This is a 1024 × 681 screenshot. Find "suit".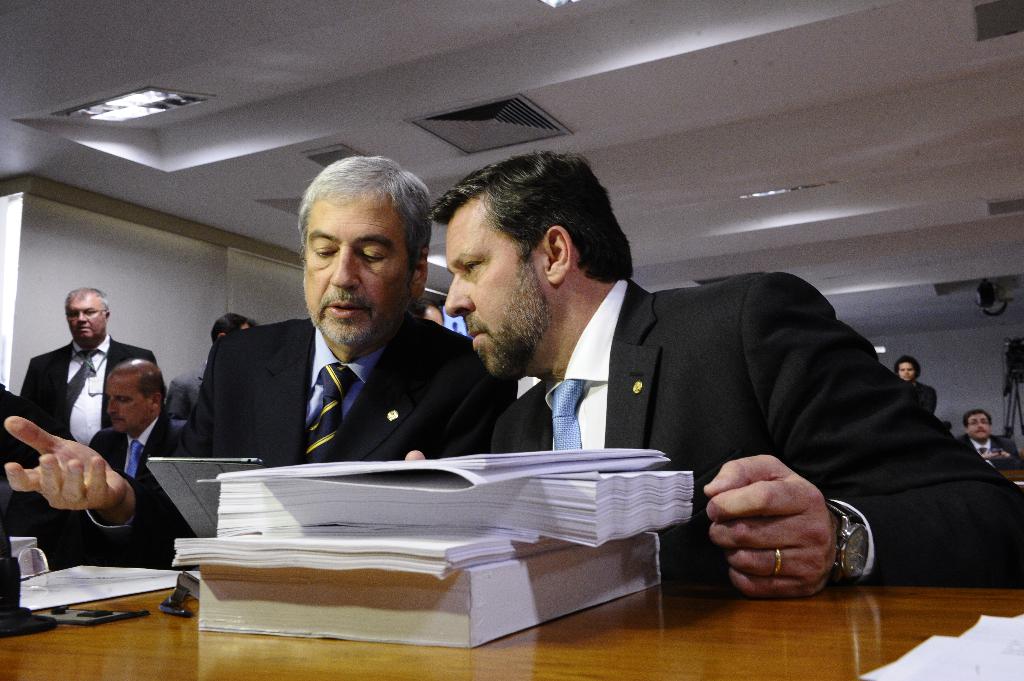
Bounding box: [left=20, top=339, right=160, bottom=449].
